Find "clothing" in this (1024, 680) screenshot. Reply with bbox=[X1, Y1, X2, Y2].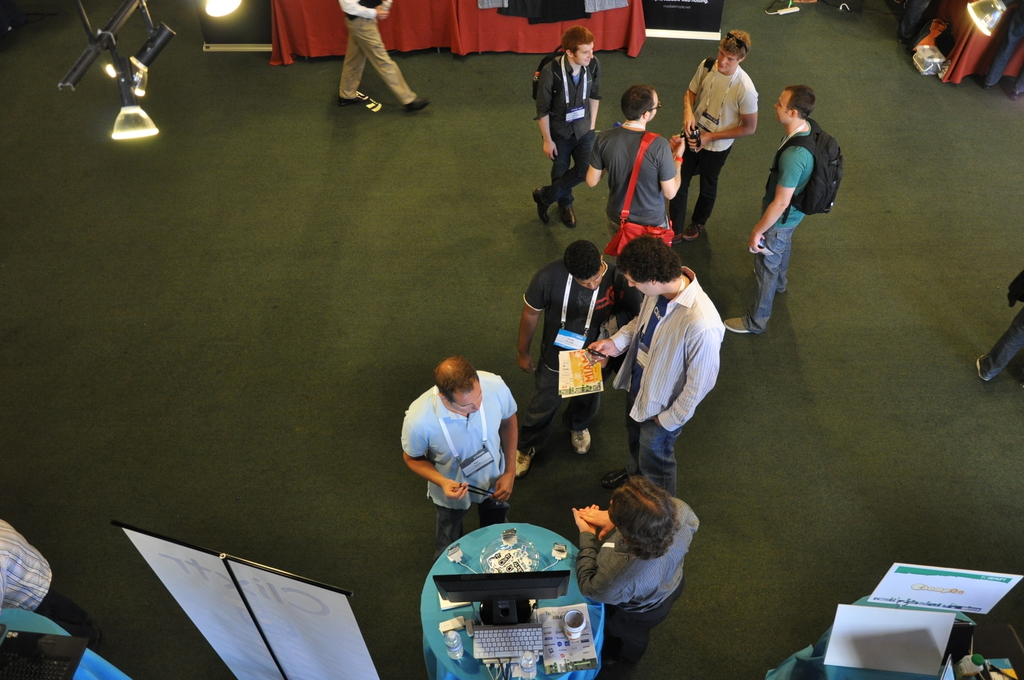
bbox=[750, 114, 814, 336].
